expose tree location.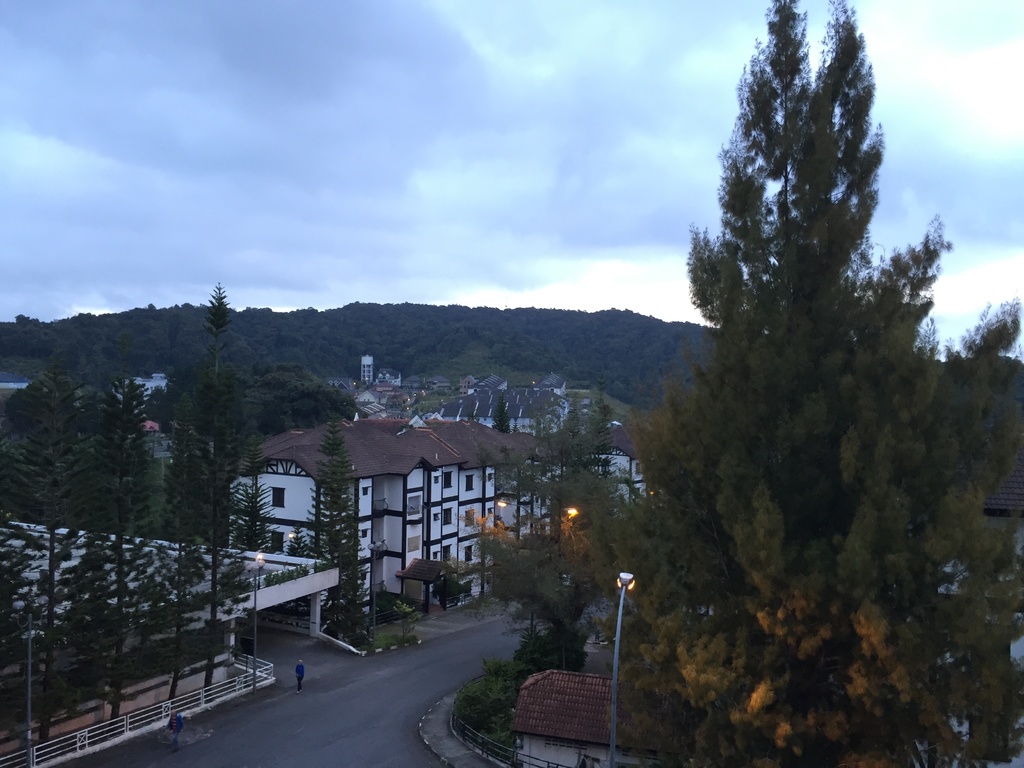
Exposed at x1=196, y1=280, x2=255, y2=541.
